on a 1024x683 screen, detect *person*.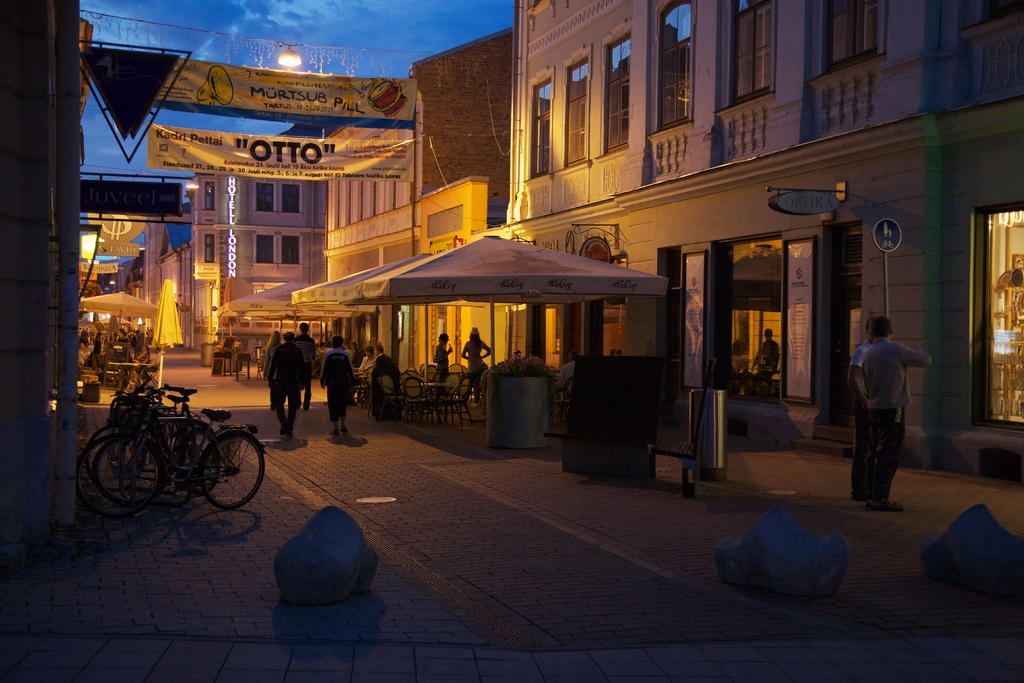
rect(852, 322, 879, 500).
